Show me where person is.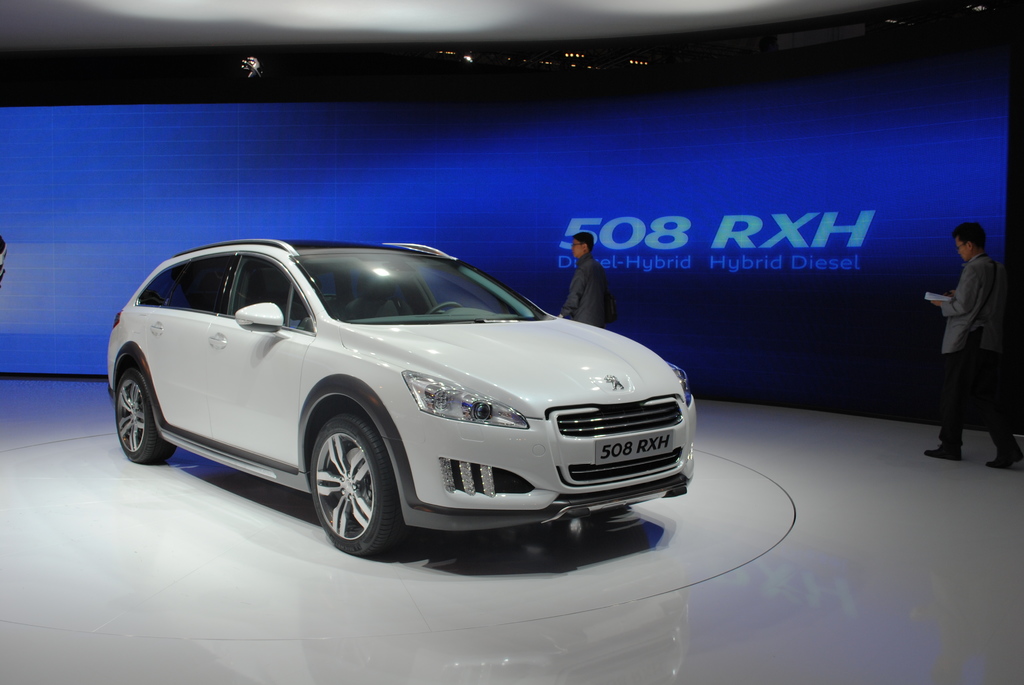
person is at (561, 233, 624, 324).
